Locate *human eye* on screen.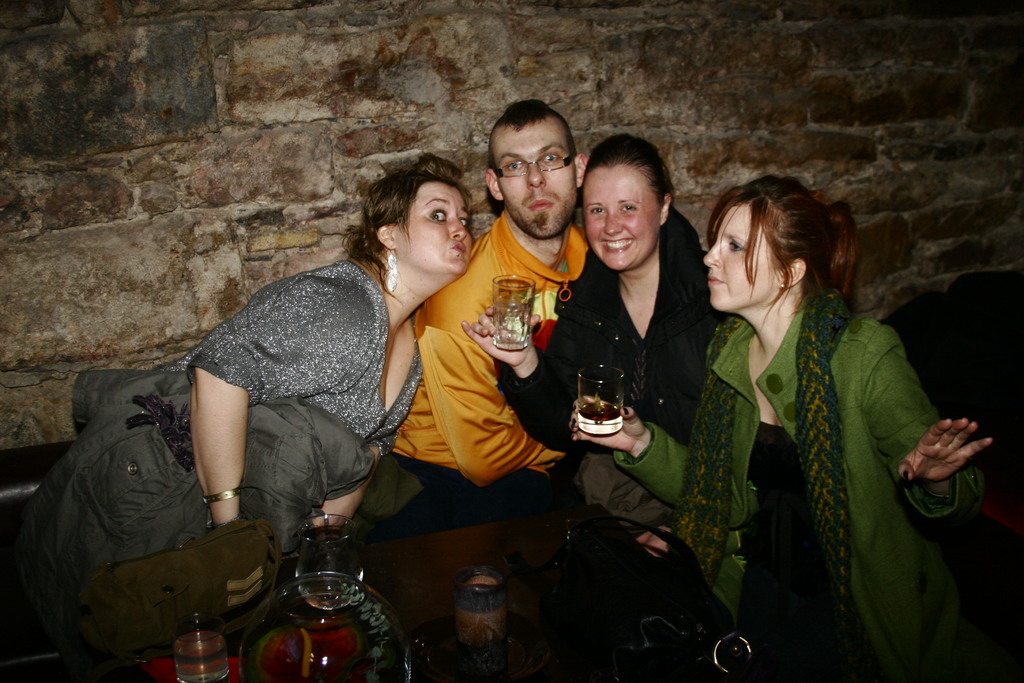
On screen at <bbox>429, 208, 447, 224</bbox>.
